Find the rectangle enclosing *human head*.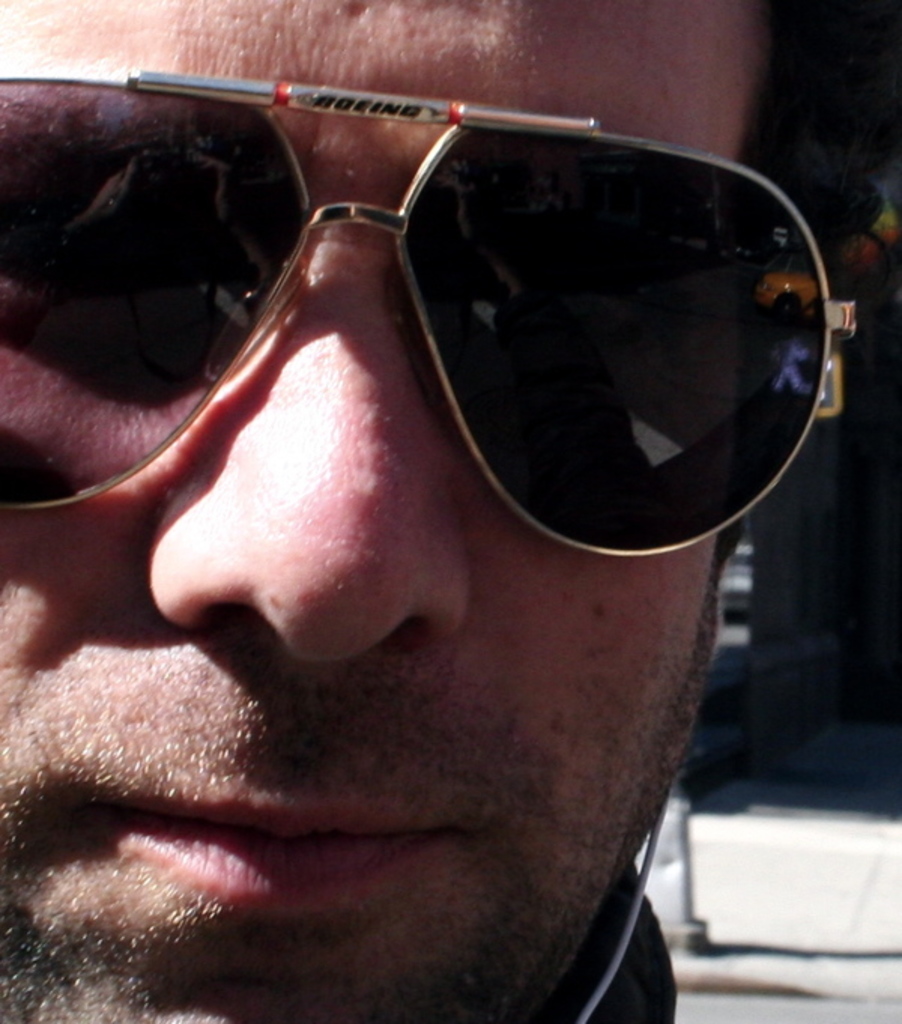
BBox(0, 0, 901, 1023).
